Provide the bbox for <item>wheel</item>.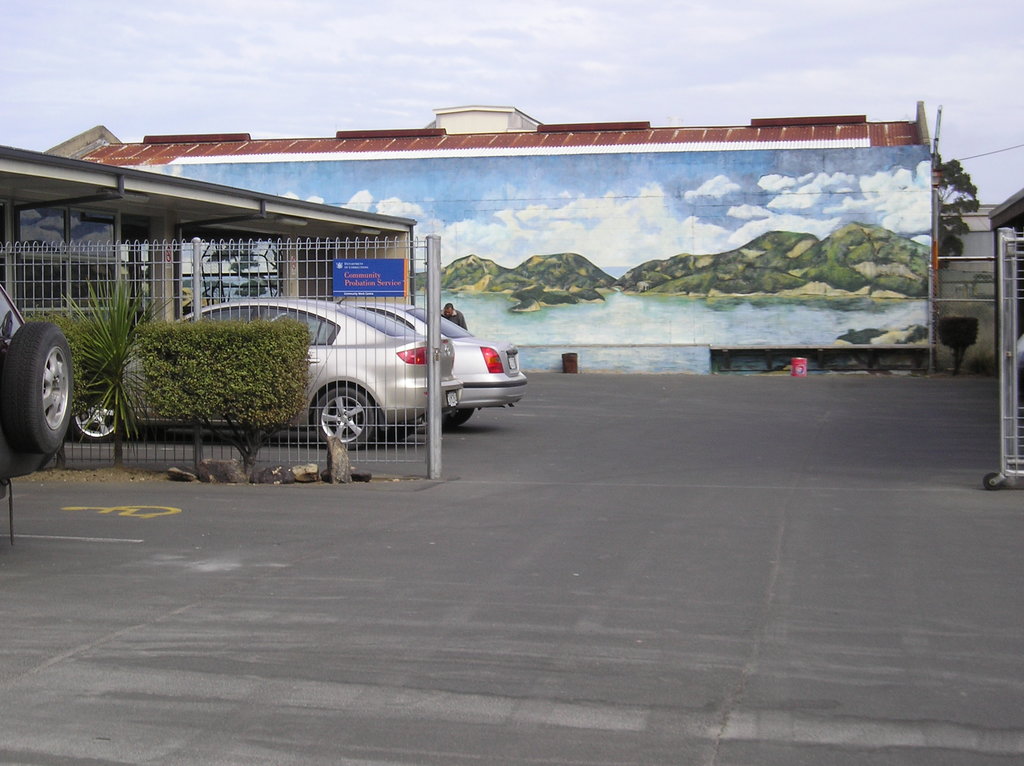
72:396:118:441.
